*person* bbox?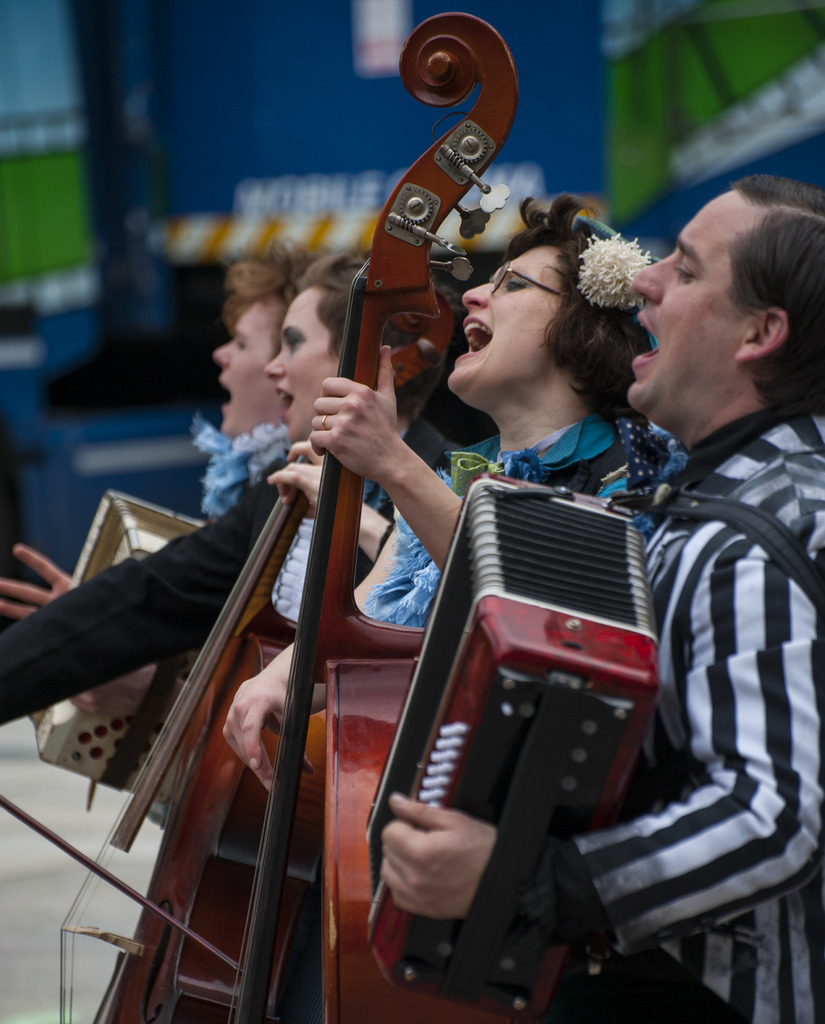
locate(0, 244, 450, 732)
